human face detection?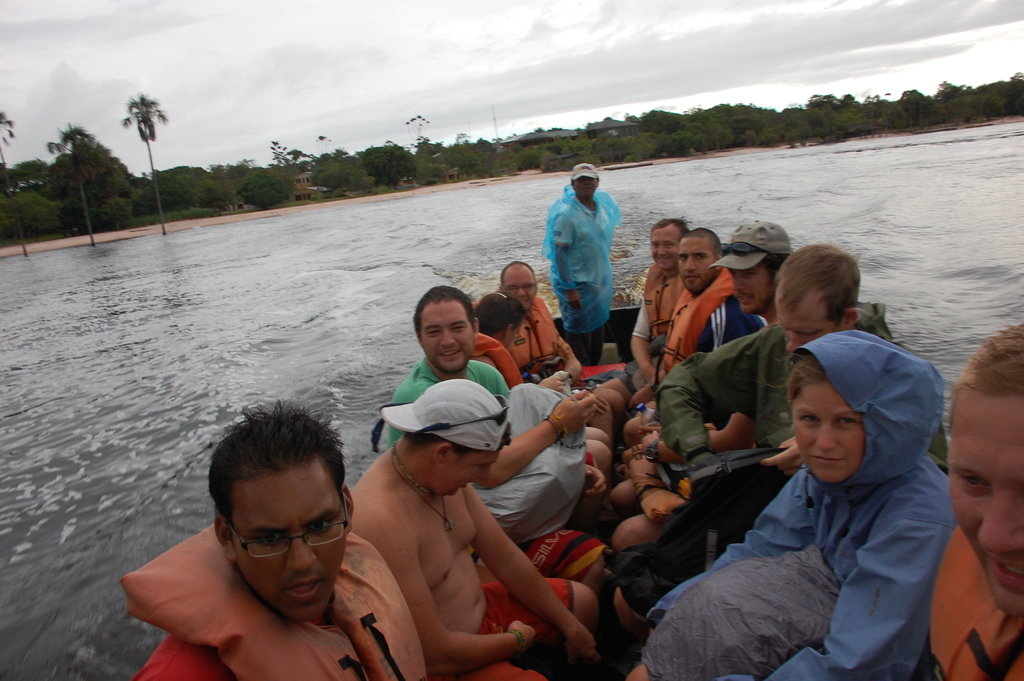
select_region(649, 227, 682, 272)
